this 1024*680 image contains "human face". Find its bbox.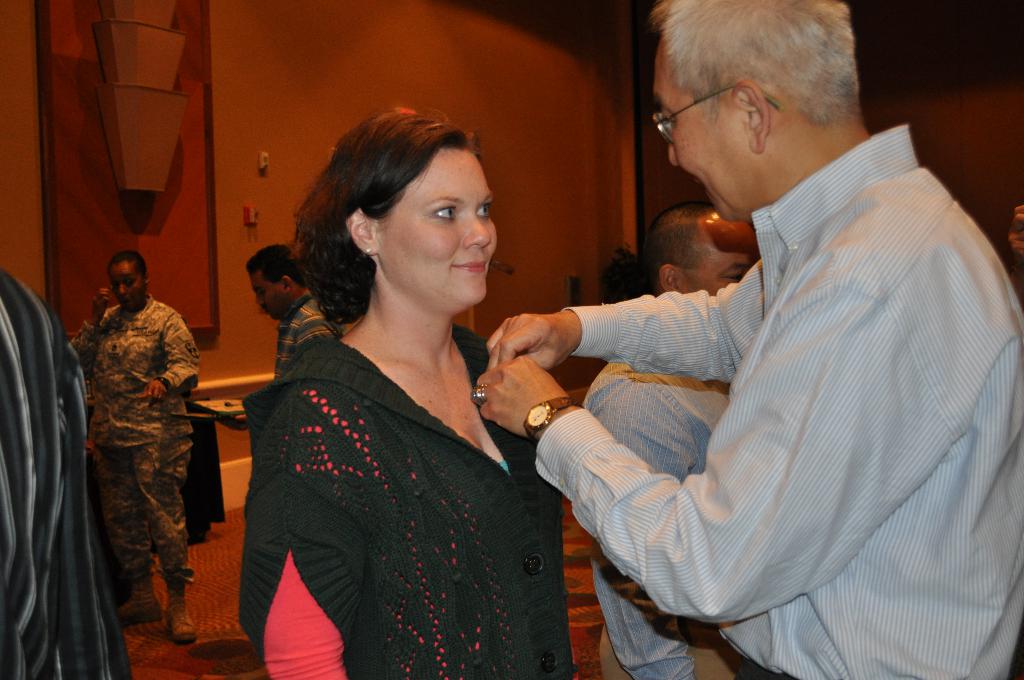
(x1=376, y1=147, x2=502, y2=302).
